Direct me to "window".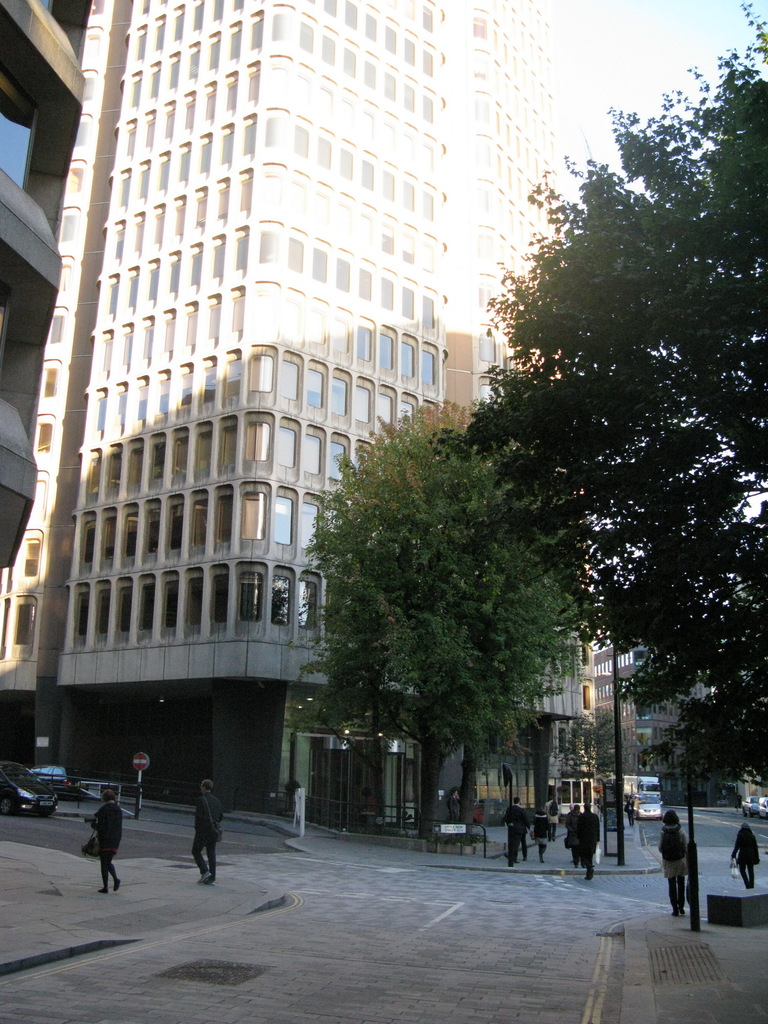
Direction: (x1=248, y1=22, x2=262, y2=46).
